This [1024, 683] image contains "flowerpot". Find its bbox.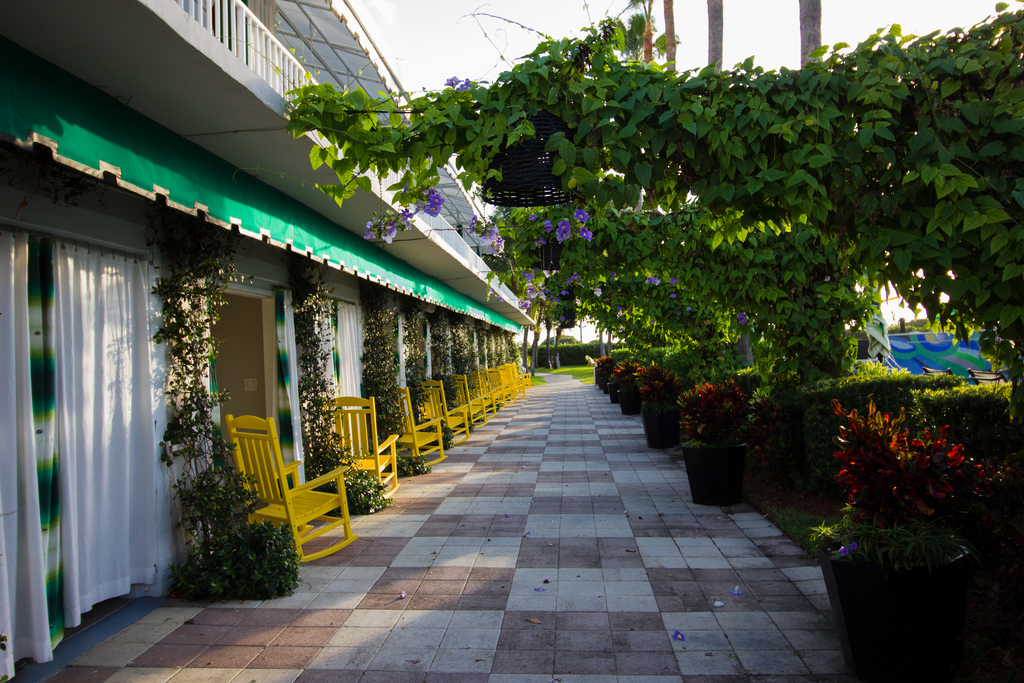
605,379,621,400.
